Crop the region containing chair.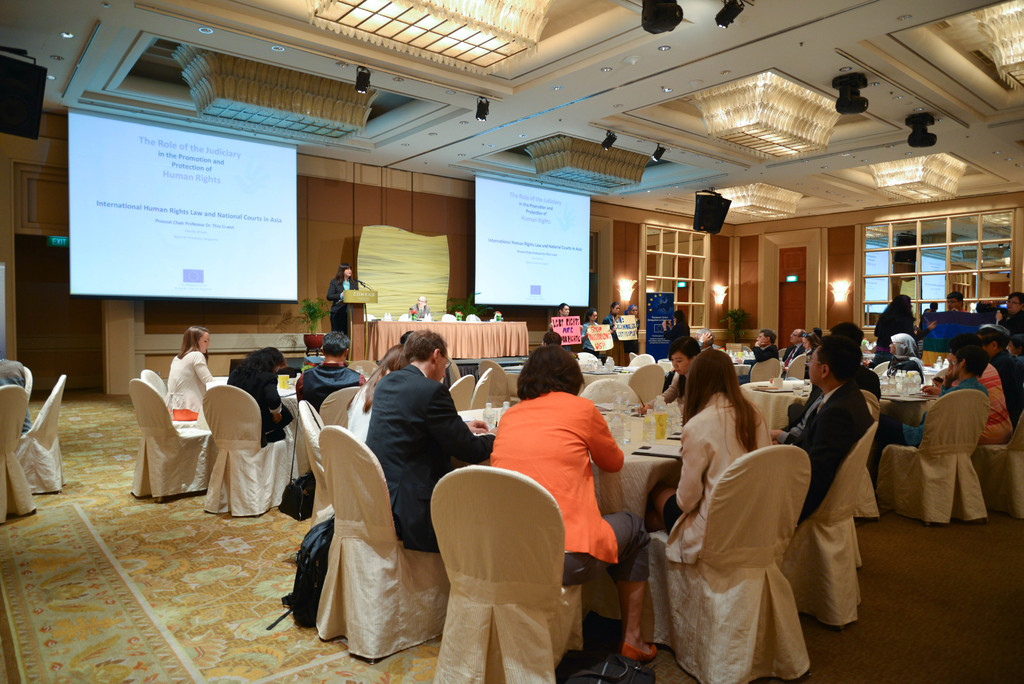
Crop region: (318,384,365,423).
